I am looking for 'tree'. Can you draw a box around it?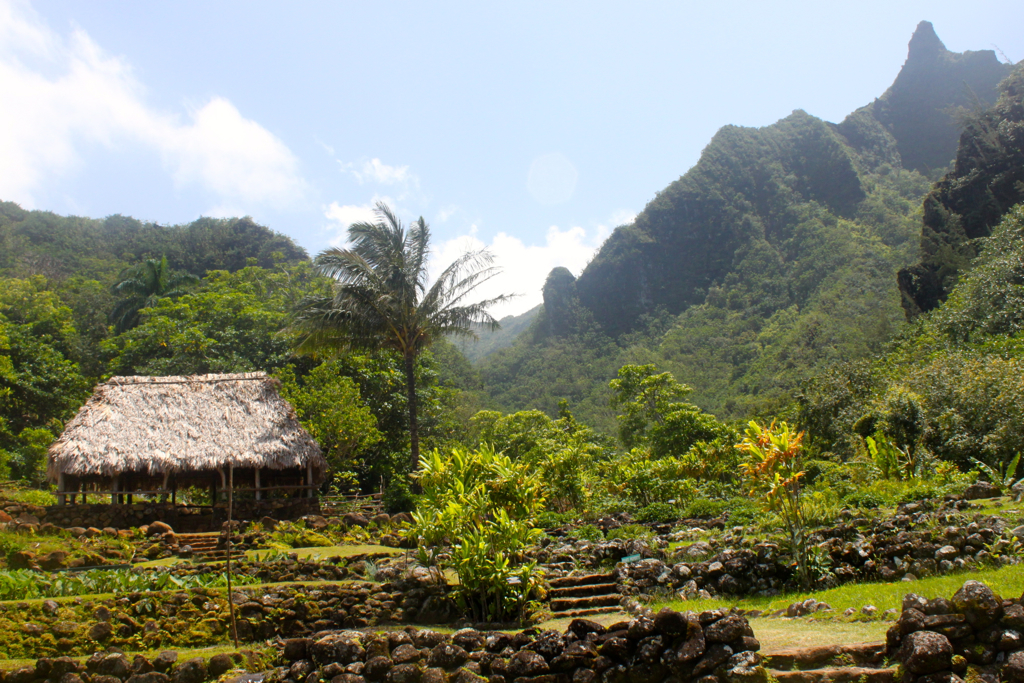
Sure, the bounding box is <region>410, 438, 577, 615</region>.
